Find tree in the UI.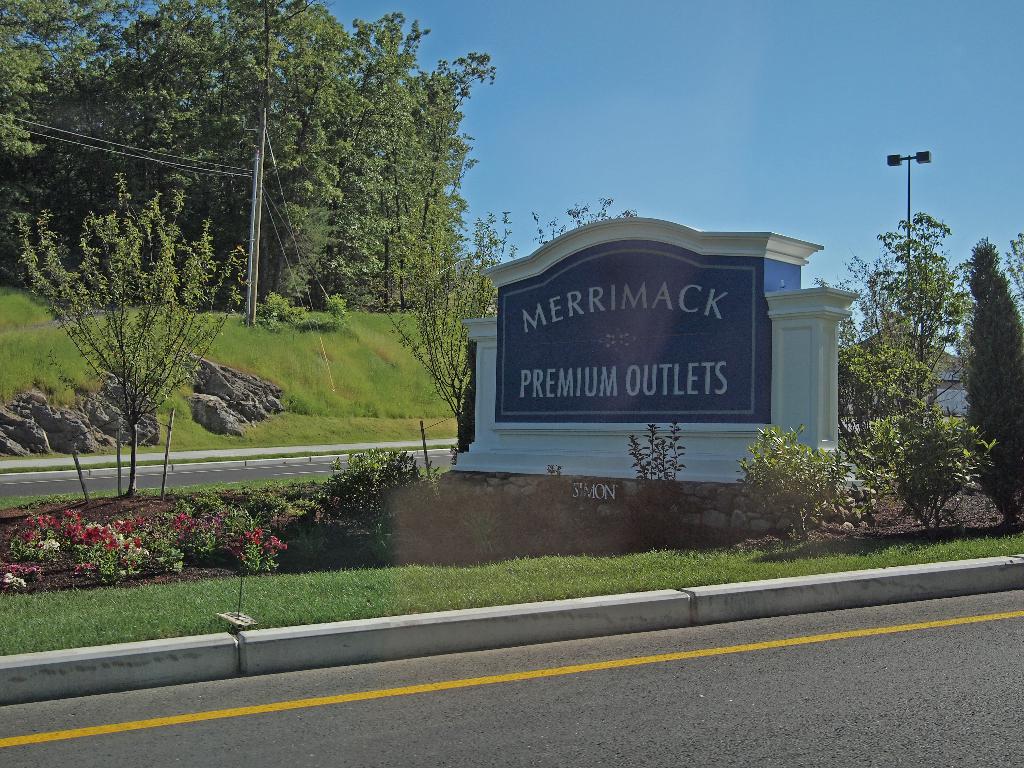
UI element at bbox=[415, 71, 483, 294].
